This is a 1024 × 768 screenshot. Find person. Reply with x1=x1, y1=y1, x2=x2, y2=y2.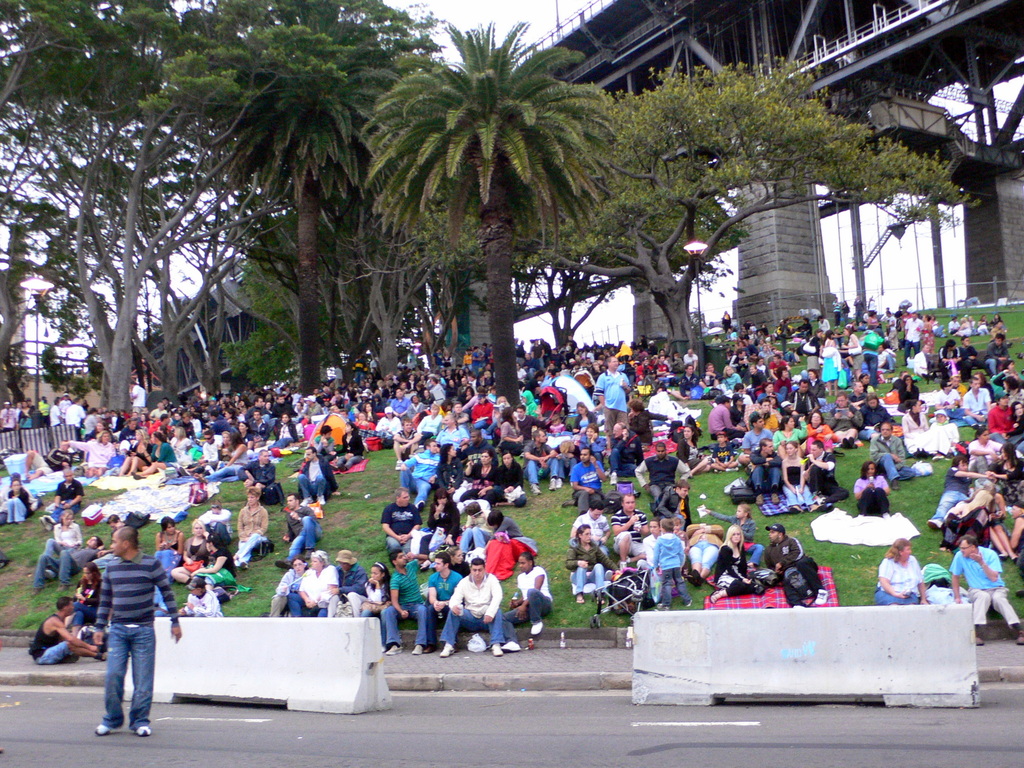
x1=72, y1=508, x2=161, y2=742.
